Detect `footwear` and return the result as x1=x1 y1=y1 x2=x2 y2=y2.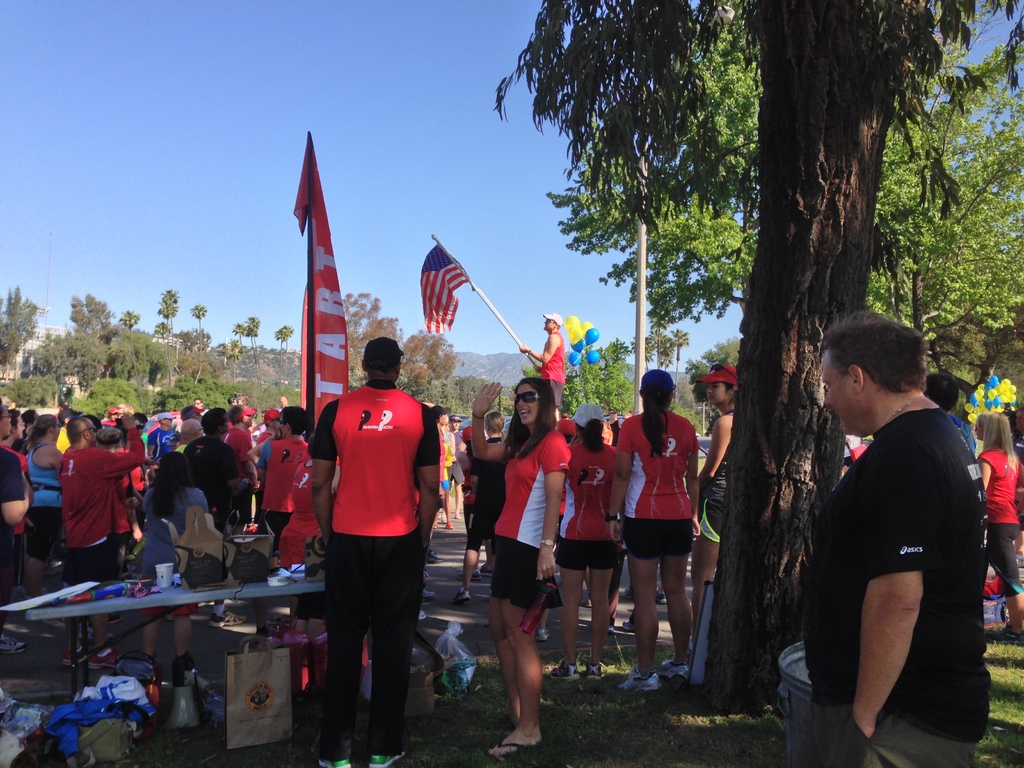
x1=588 y1=664 x2=602 y2=682.
